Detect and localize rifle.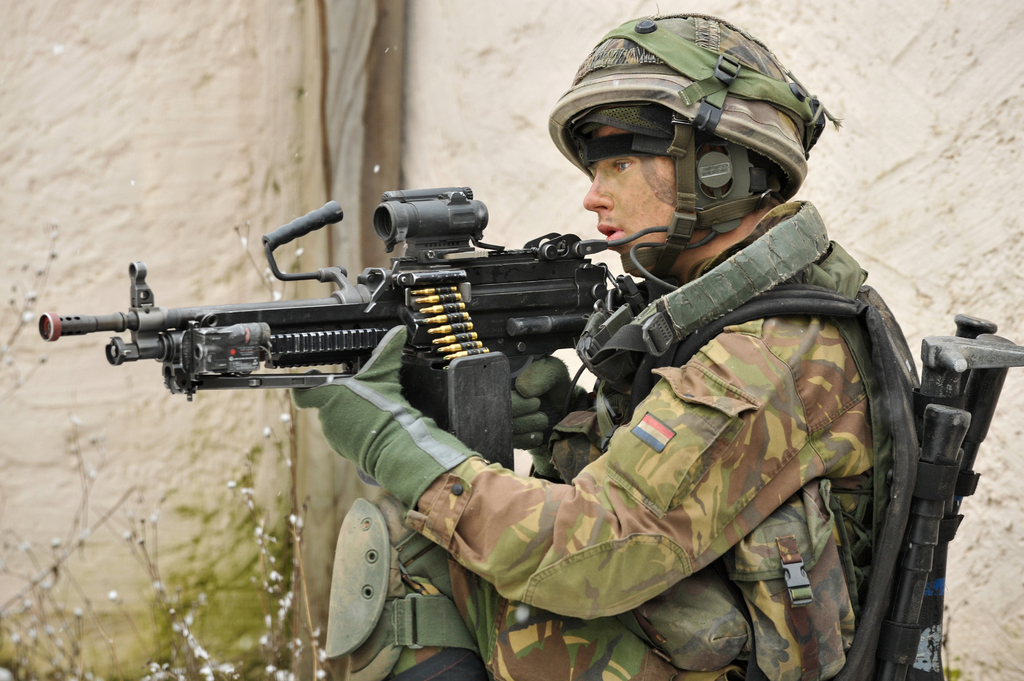
Localized at (left=37, top=186, right=648, bottom=469).
